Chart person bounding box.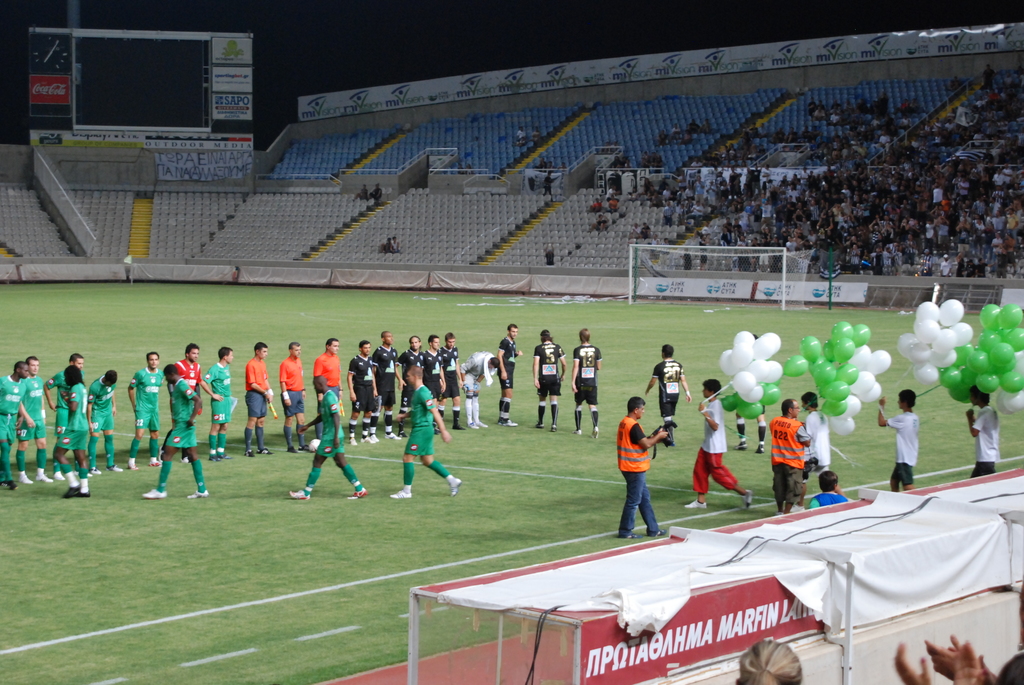
Charted: x1=538 y1=157 x2=552 y2=168.
